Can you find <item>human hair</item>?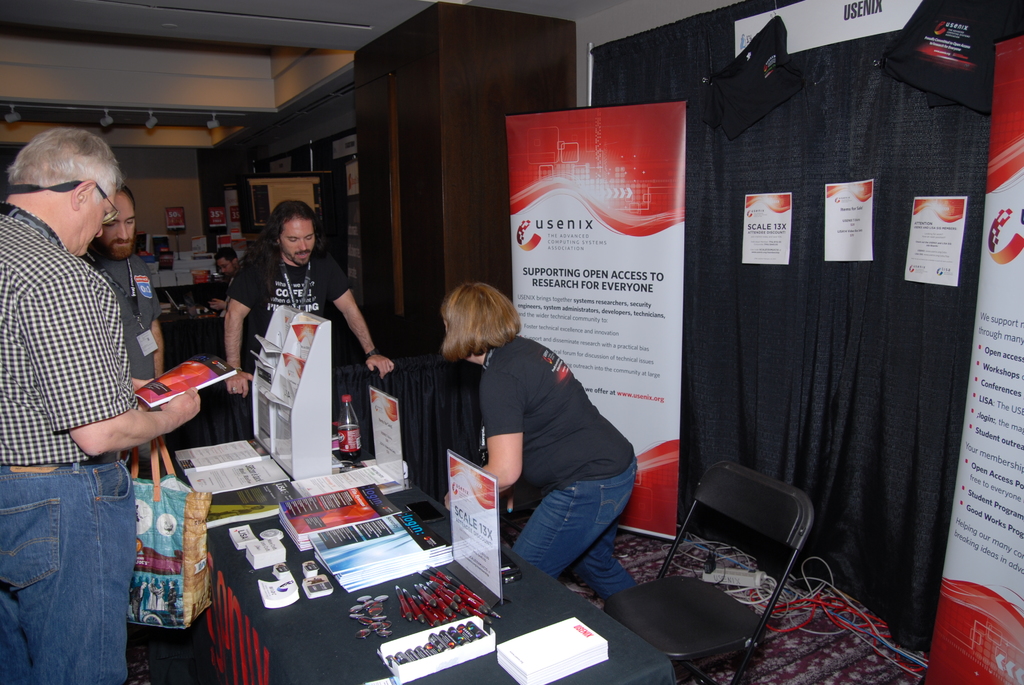
Yes, bounding box: 113, 185, 136, 206.
